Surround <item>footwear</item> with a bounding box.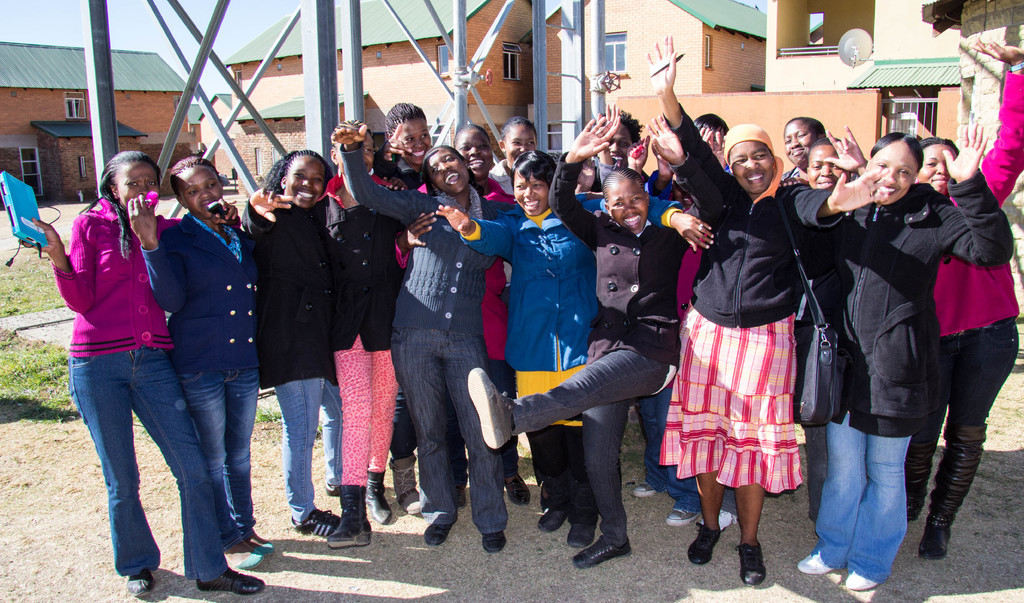
632 477 659 499.
